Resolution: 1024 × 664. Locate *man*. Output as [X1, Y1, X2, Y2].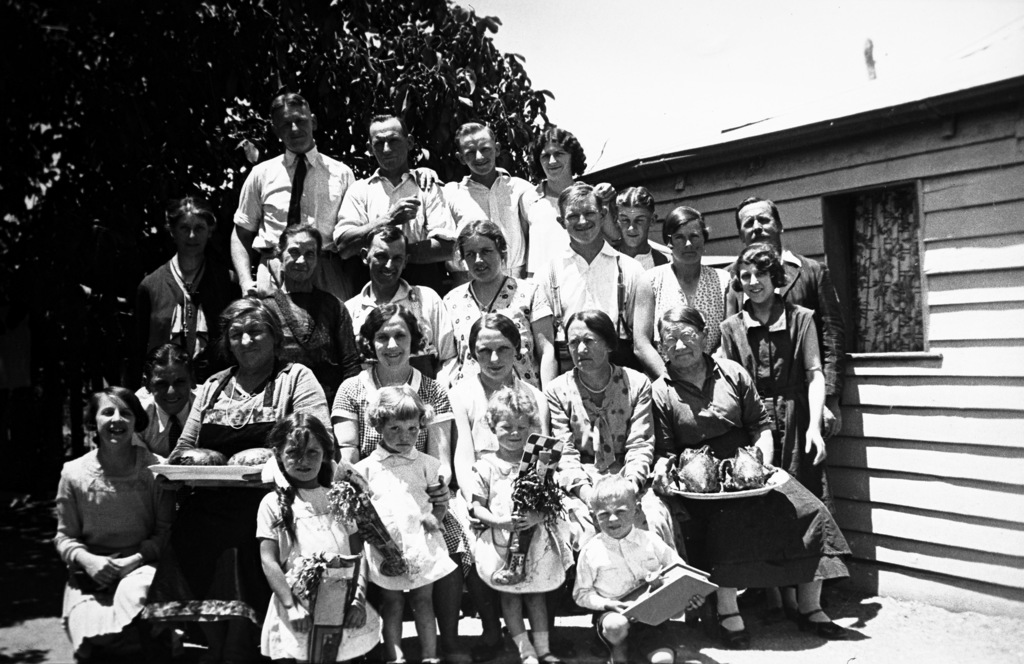
[531, 182, 649, 388].
